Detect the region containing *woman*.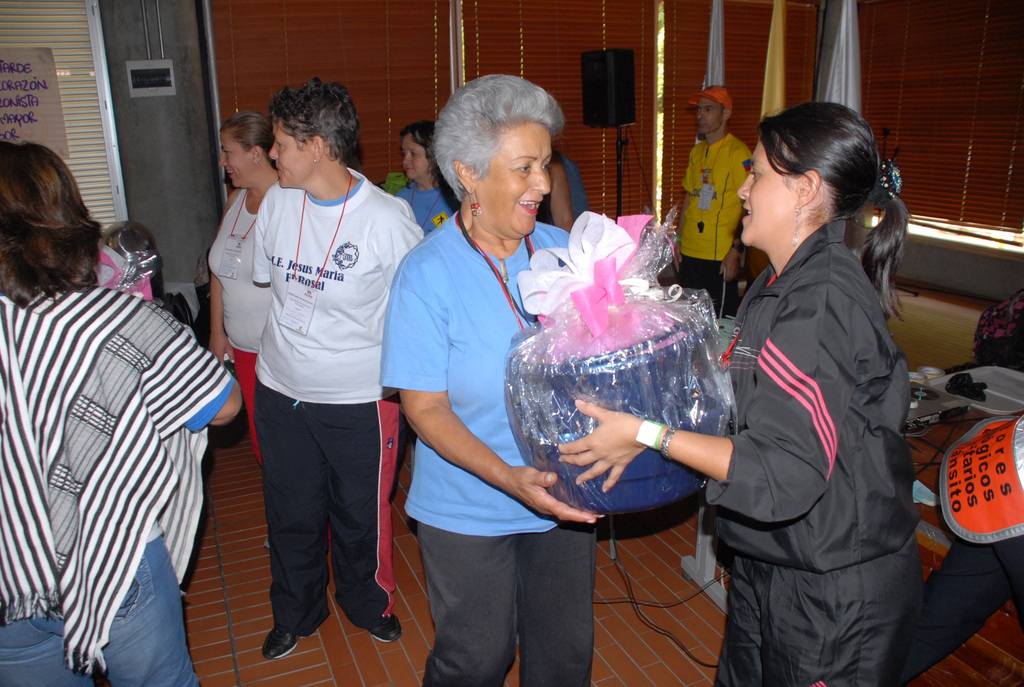
x1=252 y1=77 x2=430 y2=663.
